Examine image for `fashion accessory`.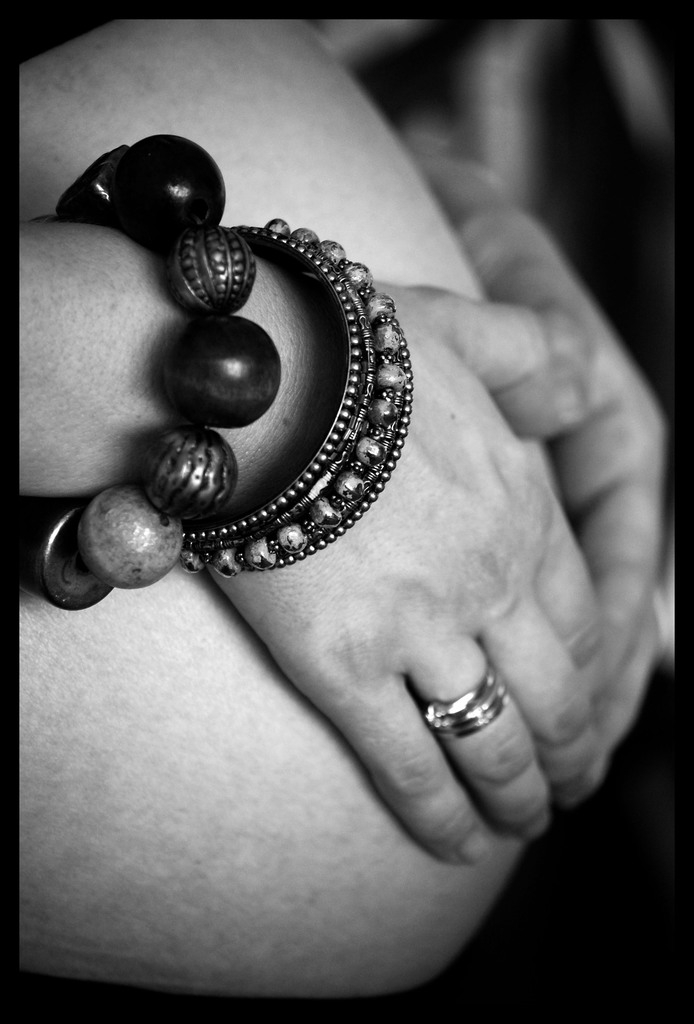
Examination result: bbox(178, 216, 408, 573).
